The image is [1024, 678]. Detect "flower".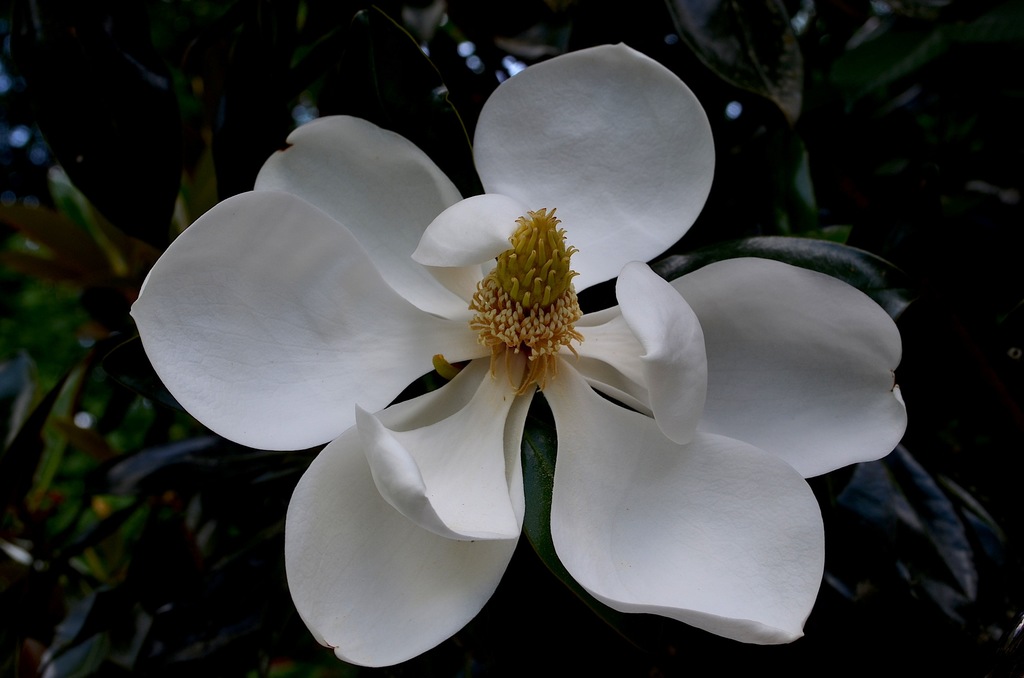
Detection: detection(146, 47, 915, 666).
